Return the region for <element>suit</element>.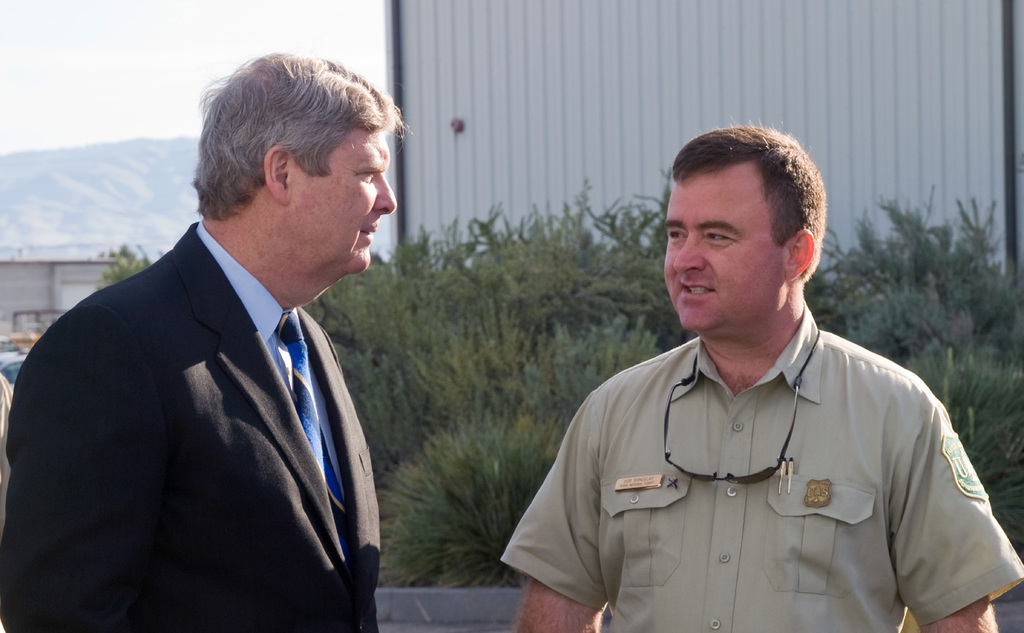
BBox(17, 142, 408, 623).
